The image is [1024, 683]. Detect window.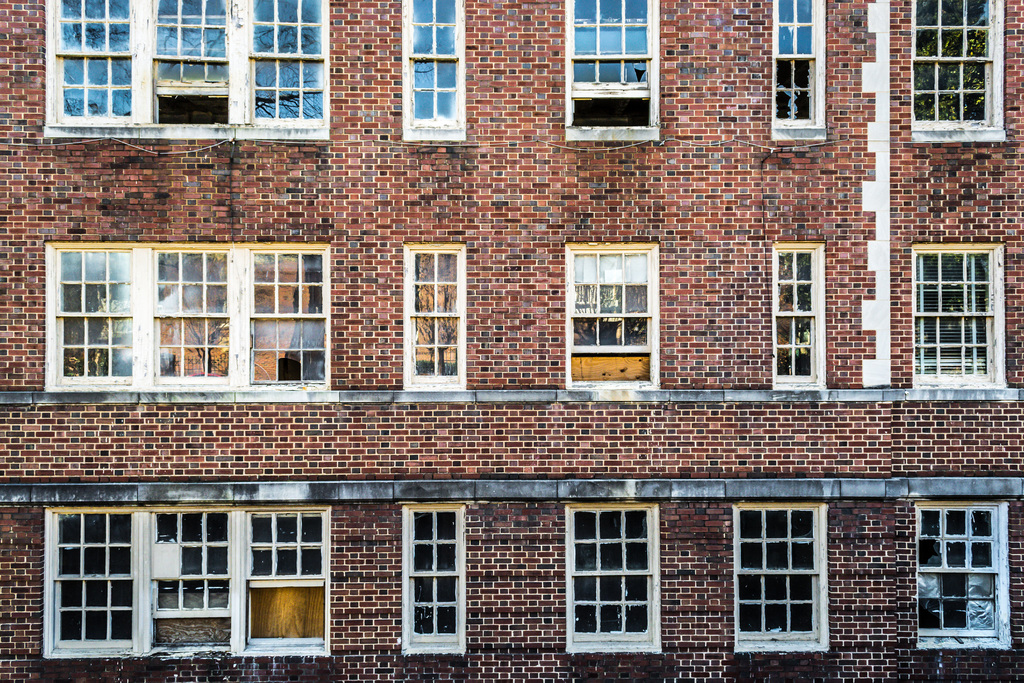
Detection: region(560, 241, 660, 399).
